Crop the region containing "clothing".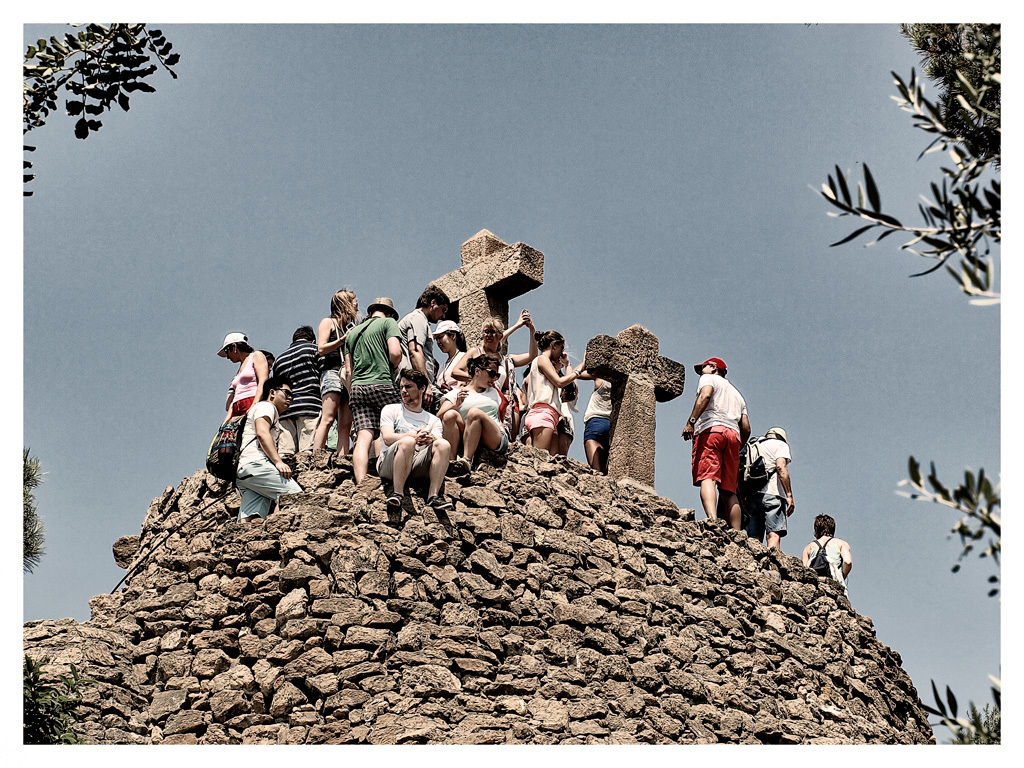
Crop region: left=737, top=432, right=787, bottom=539.
